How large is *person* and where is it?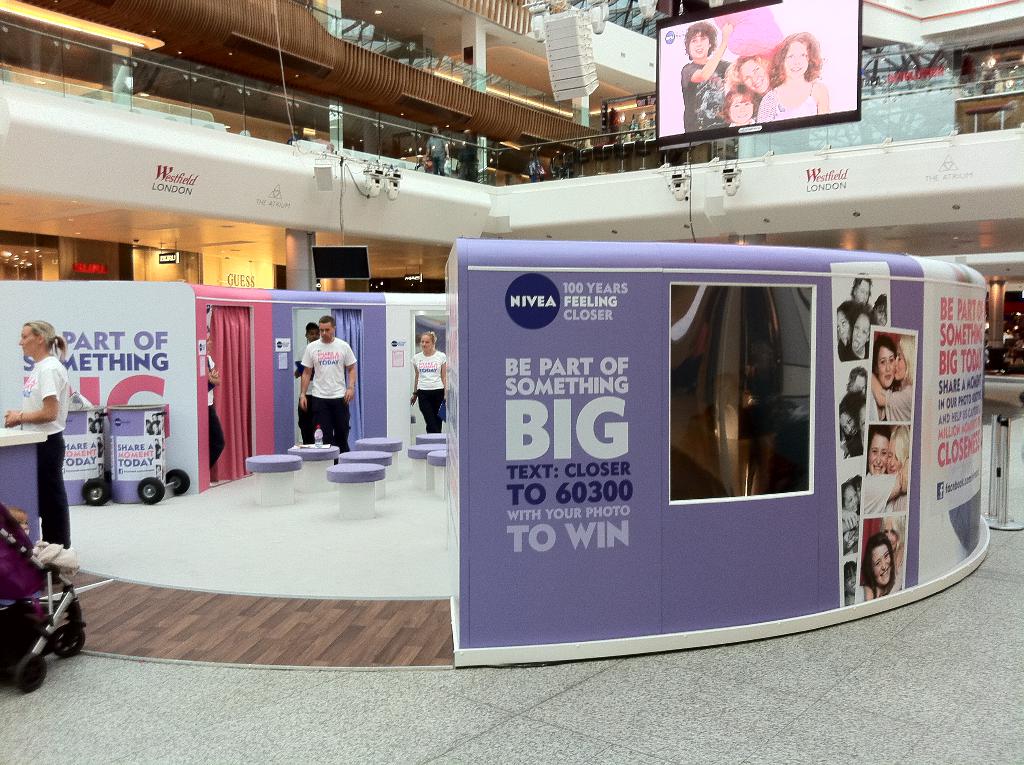
Bounding box: Rect(409, 327, 449, 435).
